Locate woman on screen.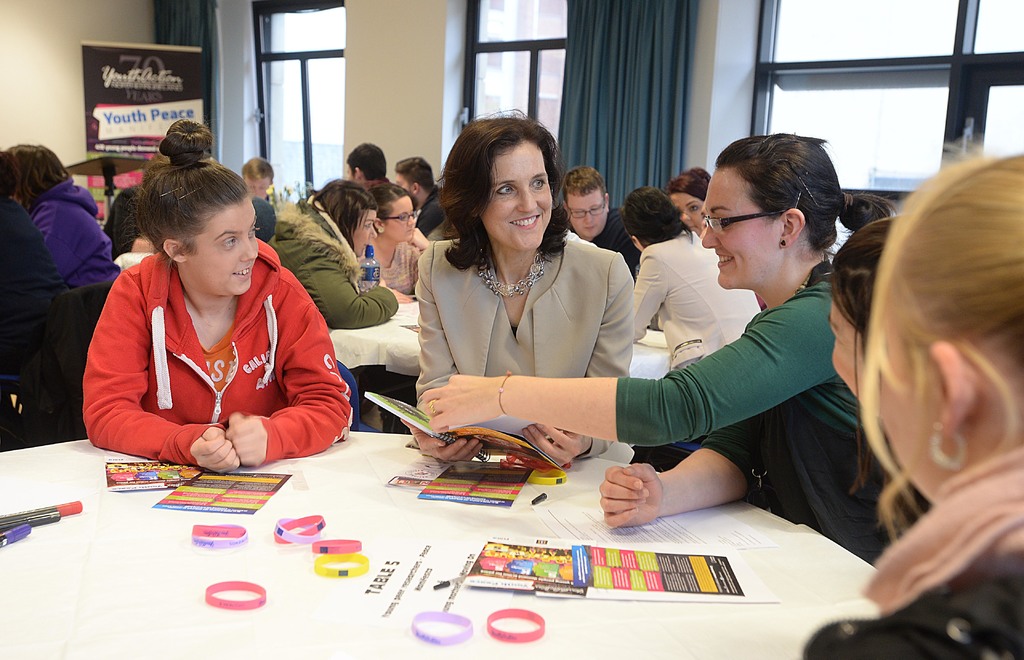
On screen at 80, 119, 355, 479.
